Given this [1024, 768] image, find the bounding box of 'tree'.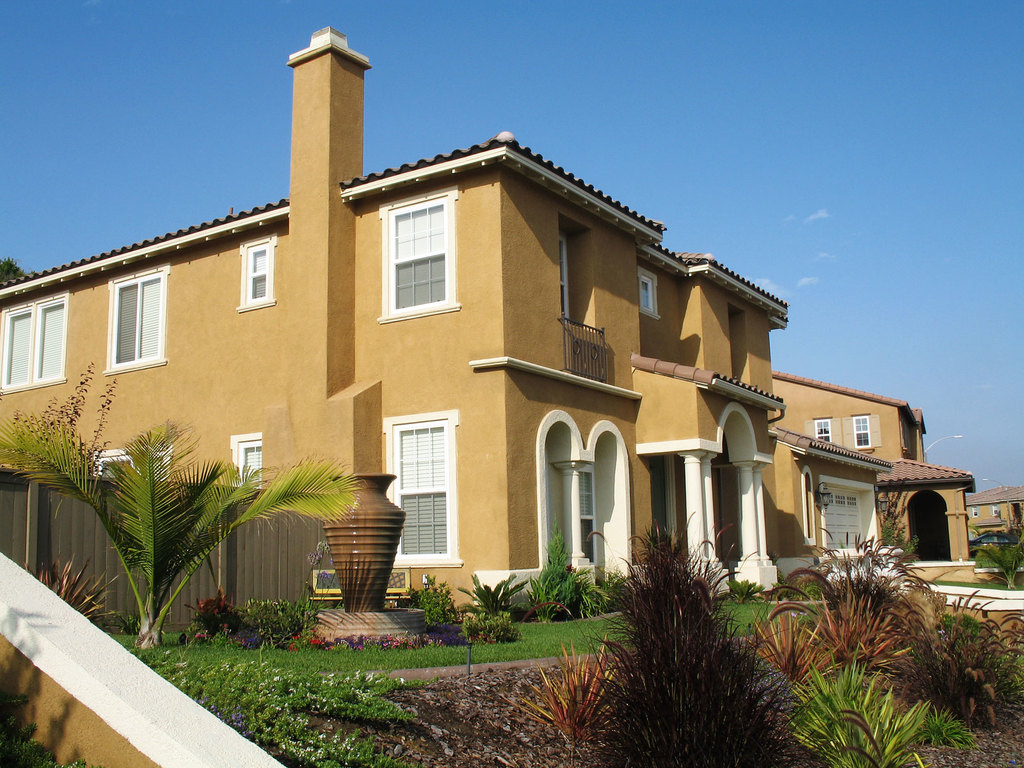
BBox(0, 255, 24, 285).
